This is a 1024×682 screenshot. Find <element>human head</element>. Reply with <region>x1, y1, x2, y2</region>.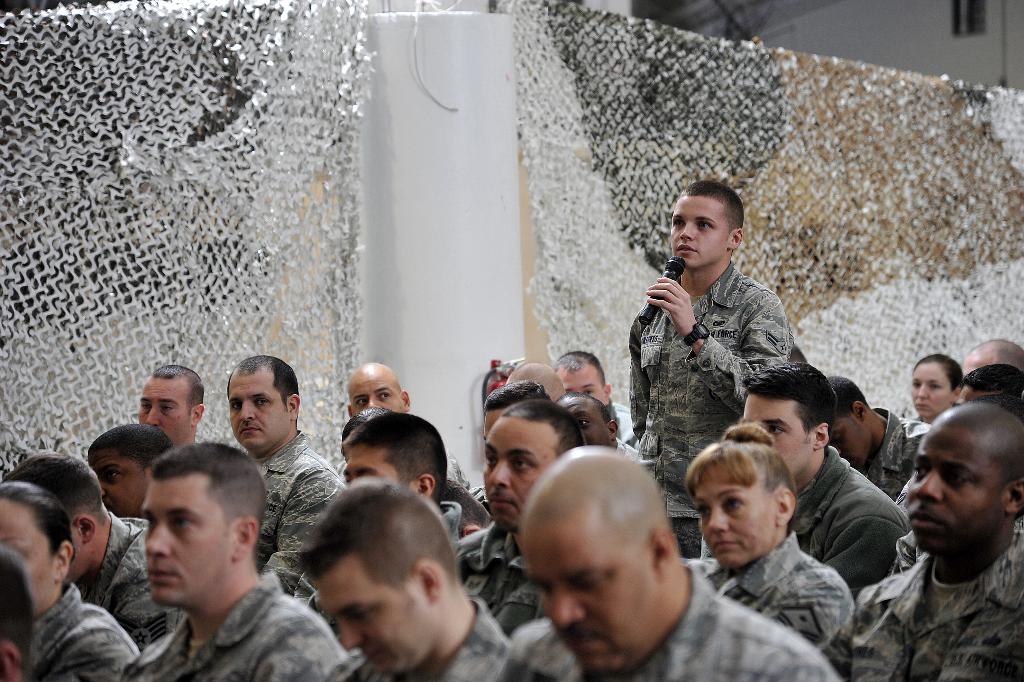
<region>517, 446, 672, 681</region>.
